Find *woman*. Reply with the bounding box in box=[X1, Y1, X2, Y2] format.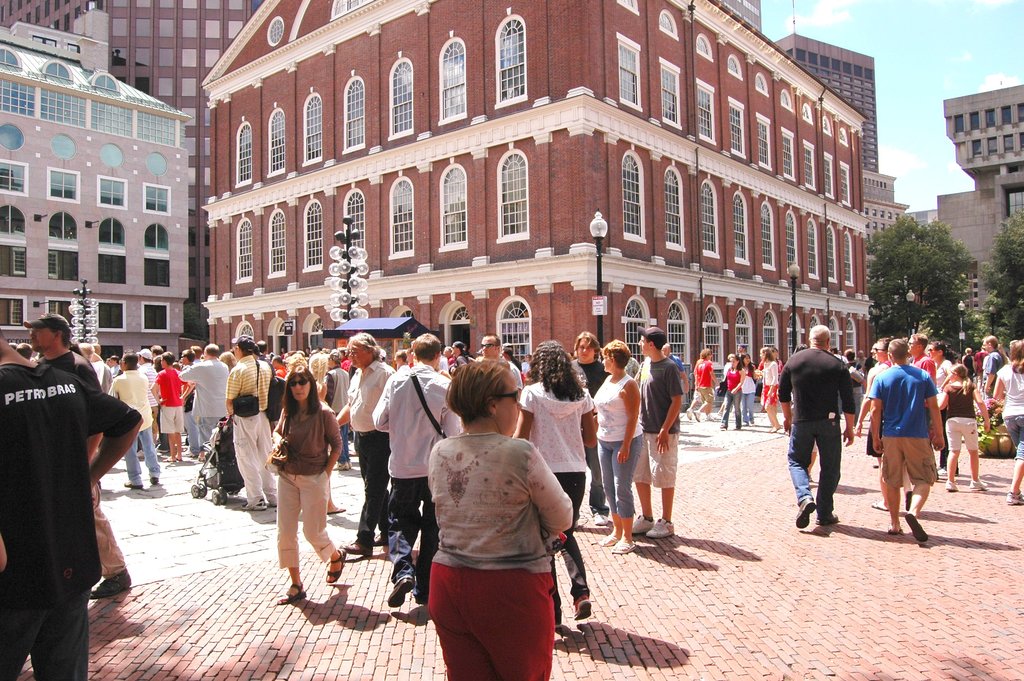
box=[418, 356, 579, 673].
